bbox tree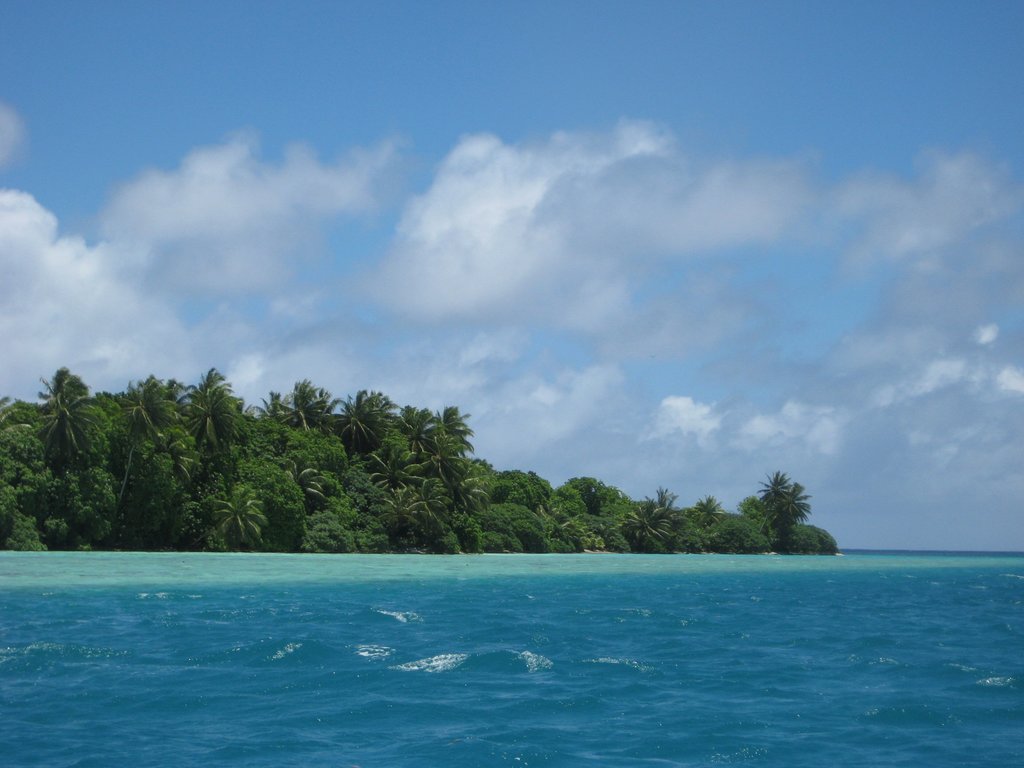
(0, 397, 44, 552)
